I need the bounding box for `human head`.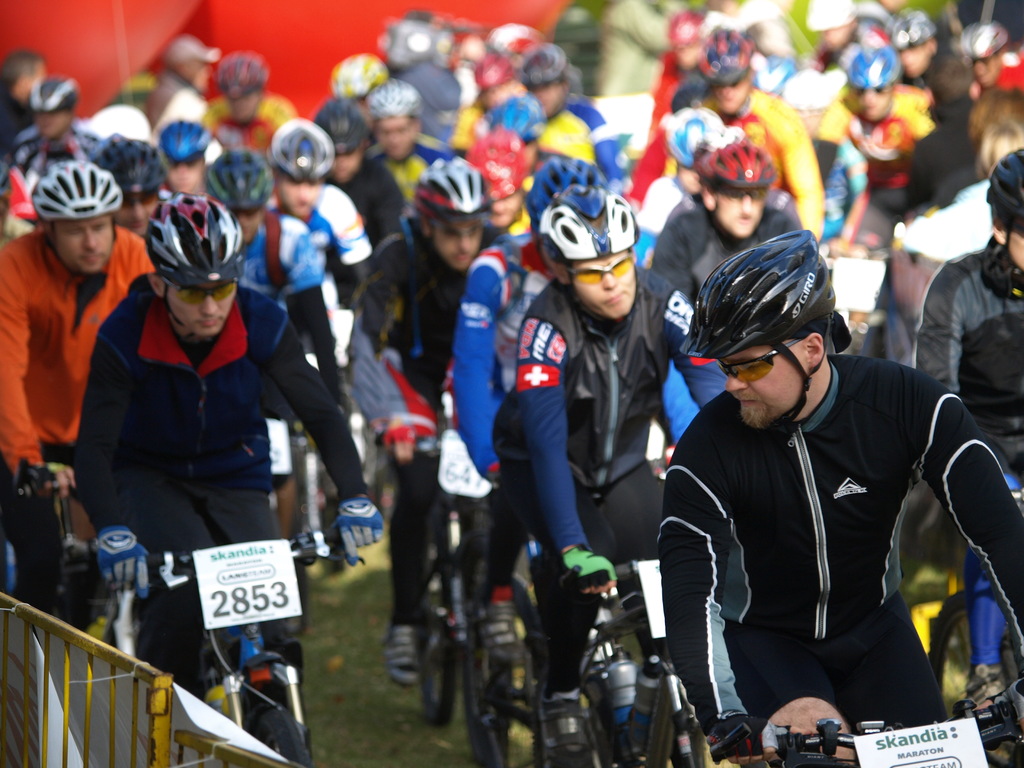
Here it is: left=209, top=50, right=269, bottom=122.
